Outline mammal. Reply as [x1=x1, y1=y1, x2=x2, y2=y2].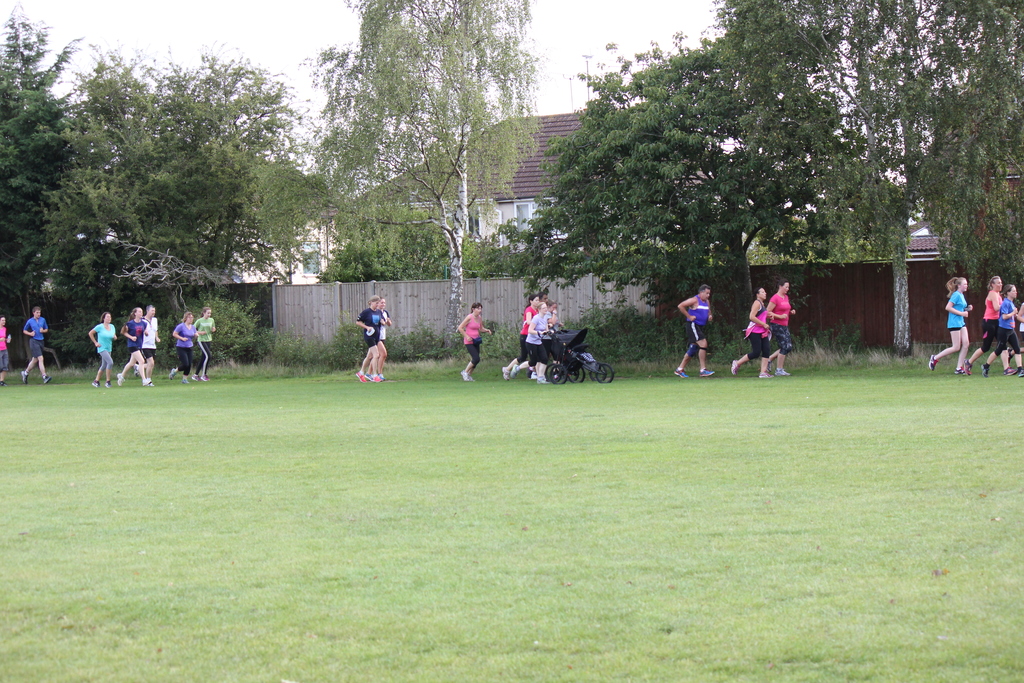
[x1=21, y1=305, x2=53, y2=384].
